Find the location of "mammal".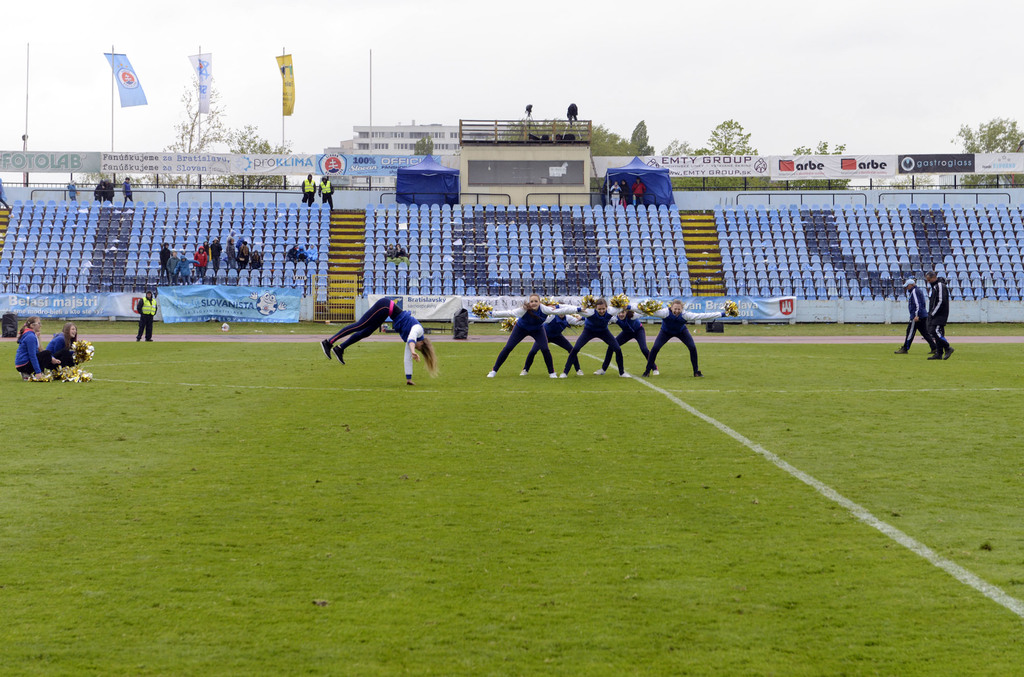
Location: 282/242/300/261.
